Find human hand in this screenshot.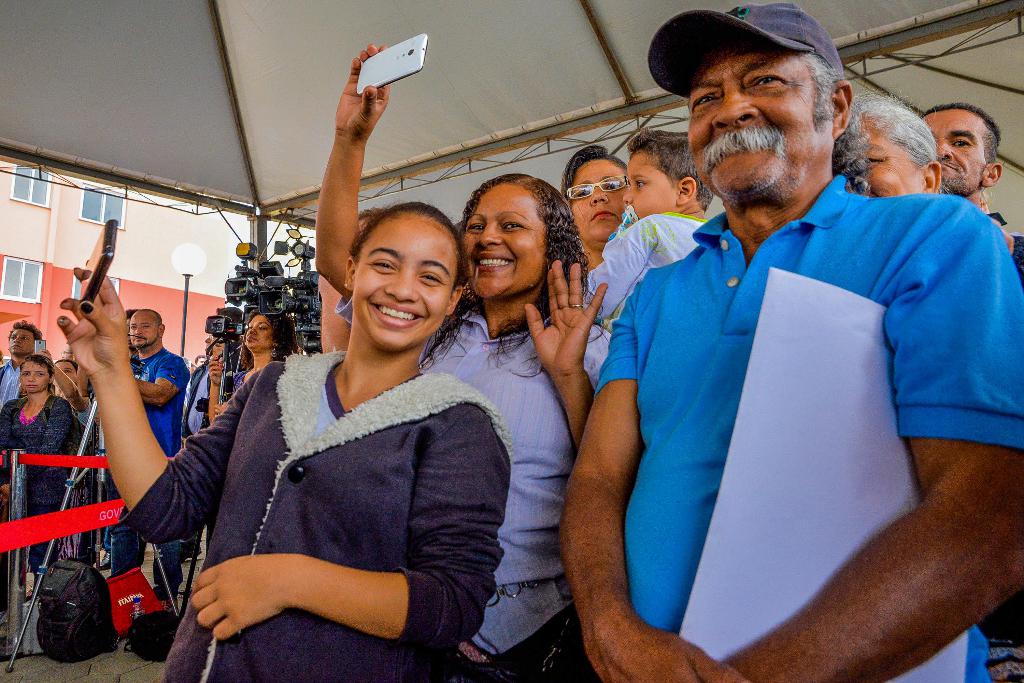
The bounding box for human hand is x1=0 y1=481 x2=10 y2=496.
